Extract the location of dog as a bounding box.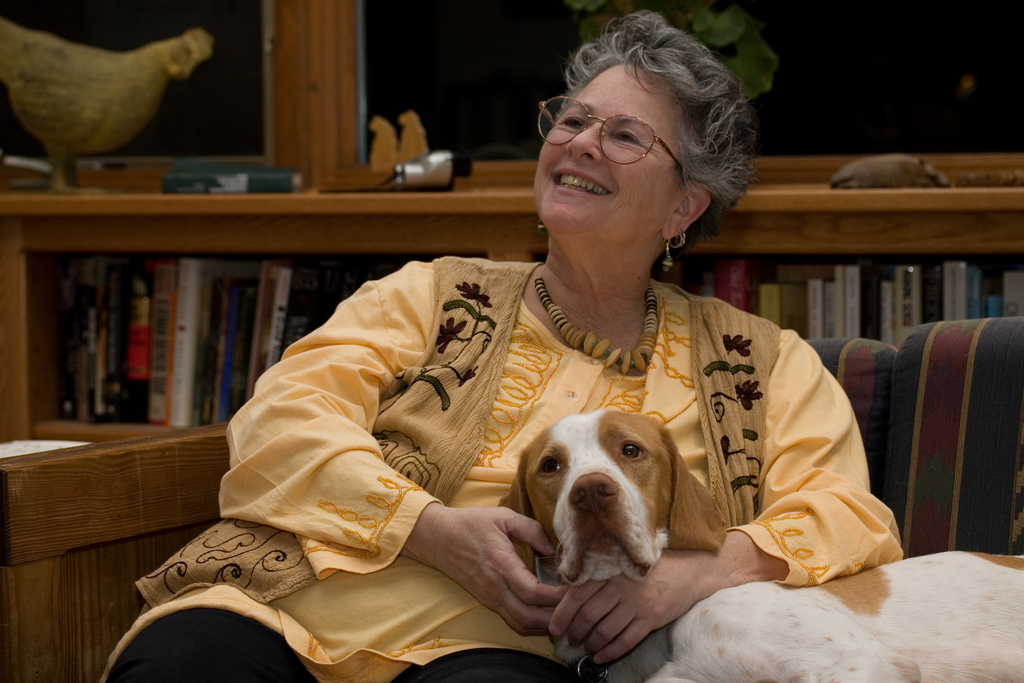
[x1=493, y1=409, x2=1023, y2=682].
